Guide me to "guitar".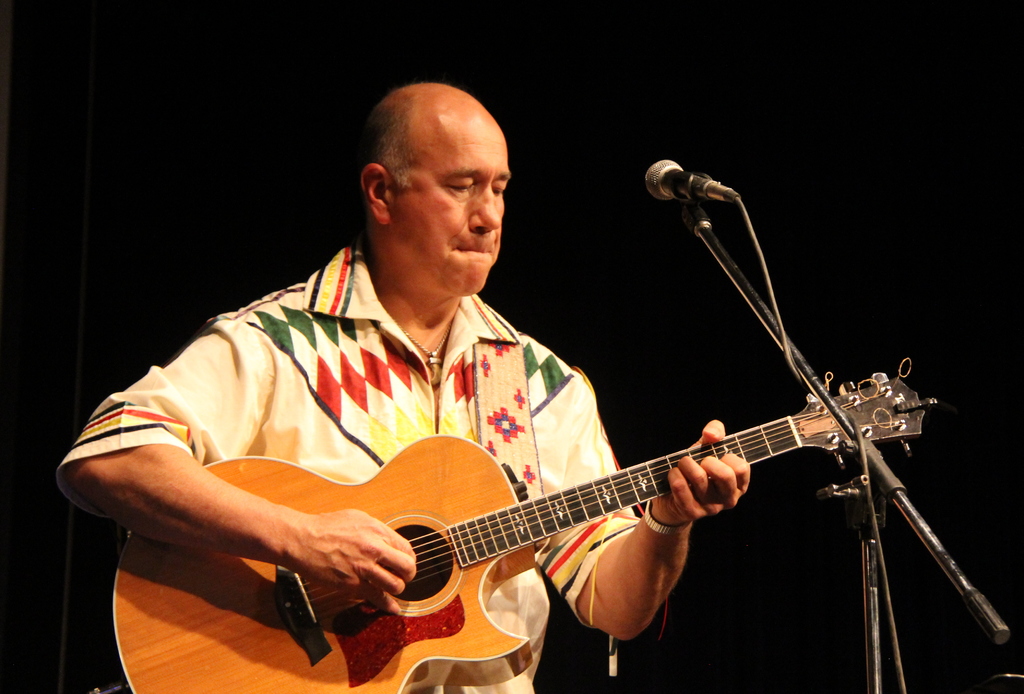
Guidance: left=112, top=352, right=940, bottom=693.
